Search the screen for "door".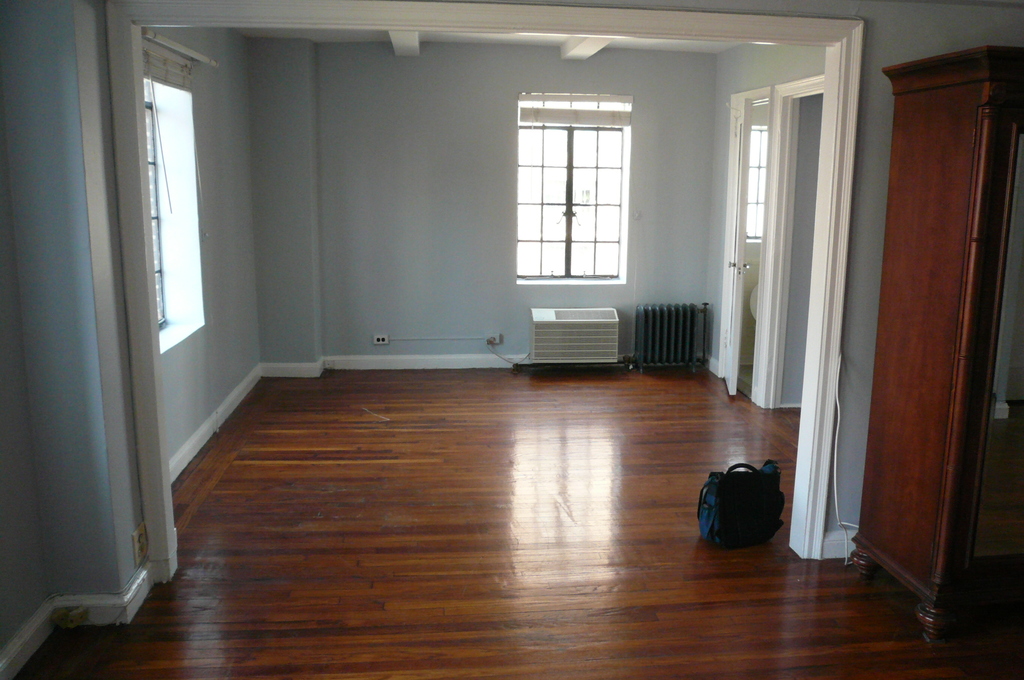
Found at detection(717, 95, 754, 398).
